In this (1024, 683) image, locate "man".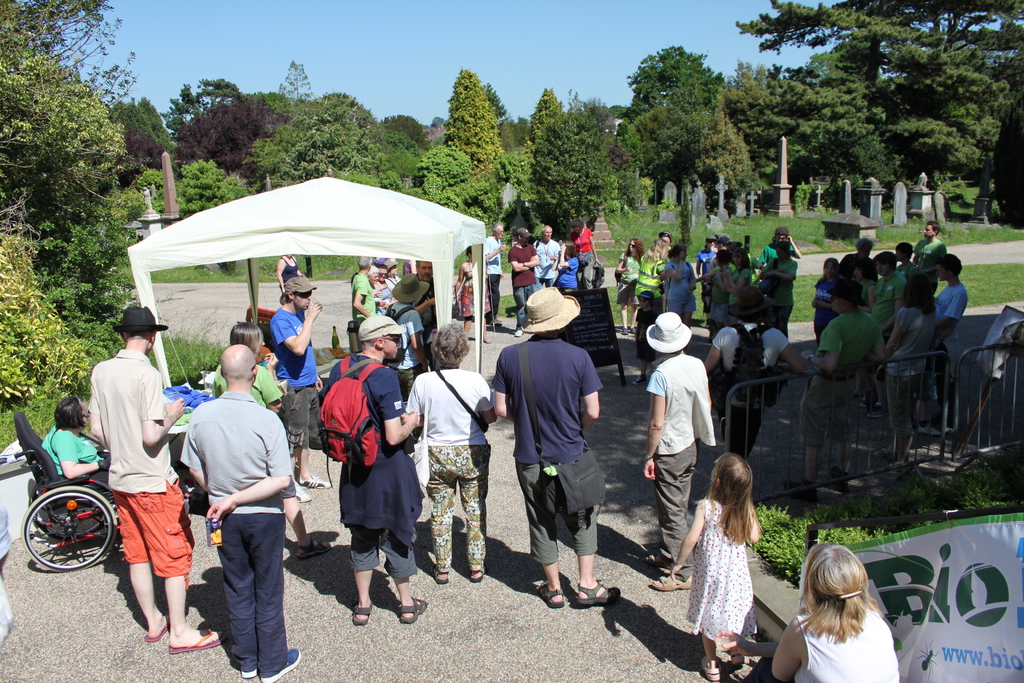
Bounding box: detection(866, 248, 908, 338).
